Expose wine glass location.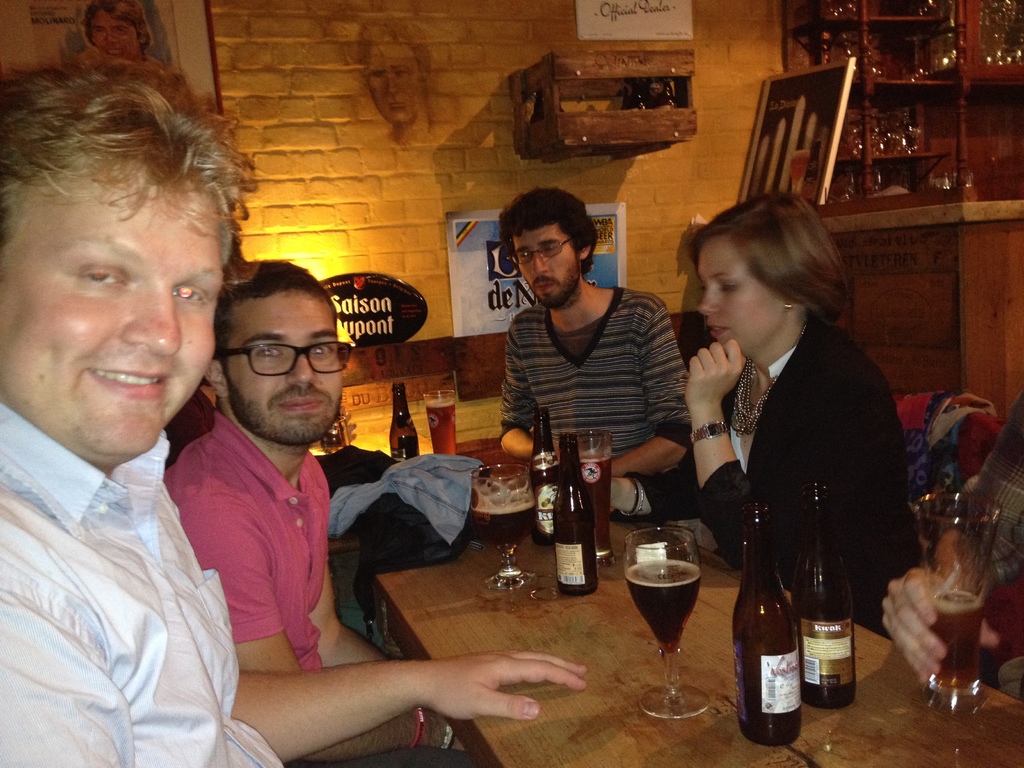
Exposed at locate(629, 524, 707, 712).
